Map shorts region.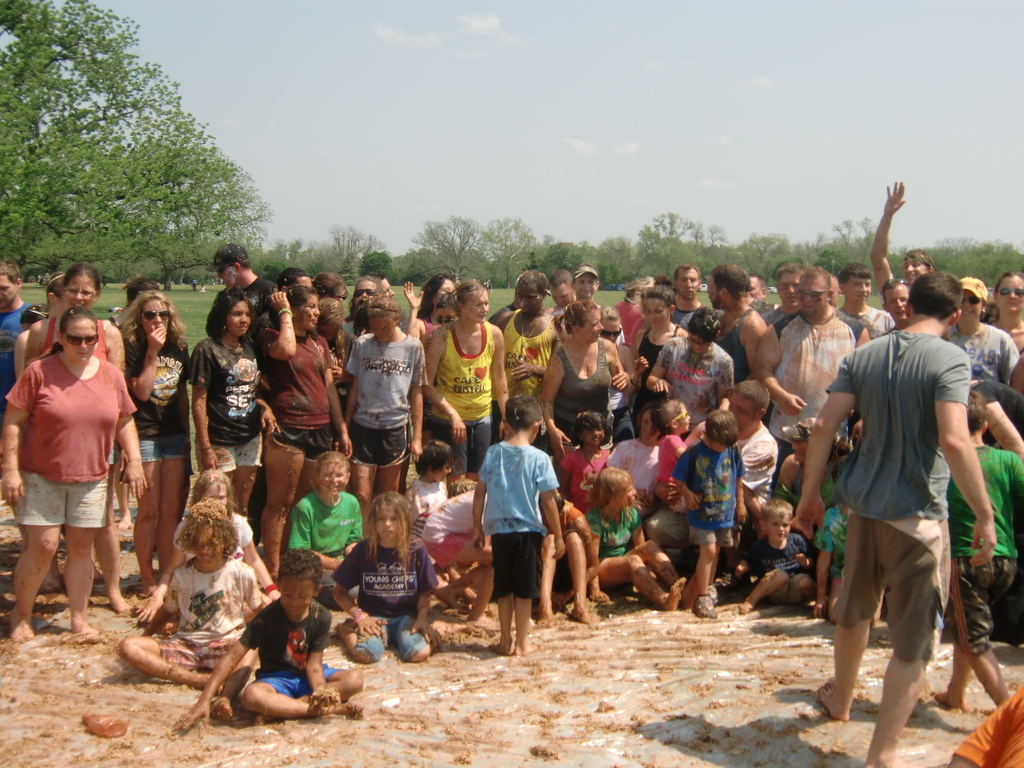
Mapped to 534, 426, 554, 456.
